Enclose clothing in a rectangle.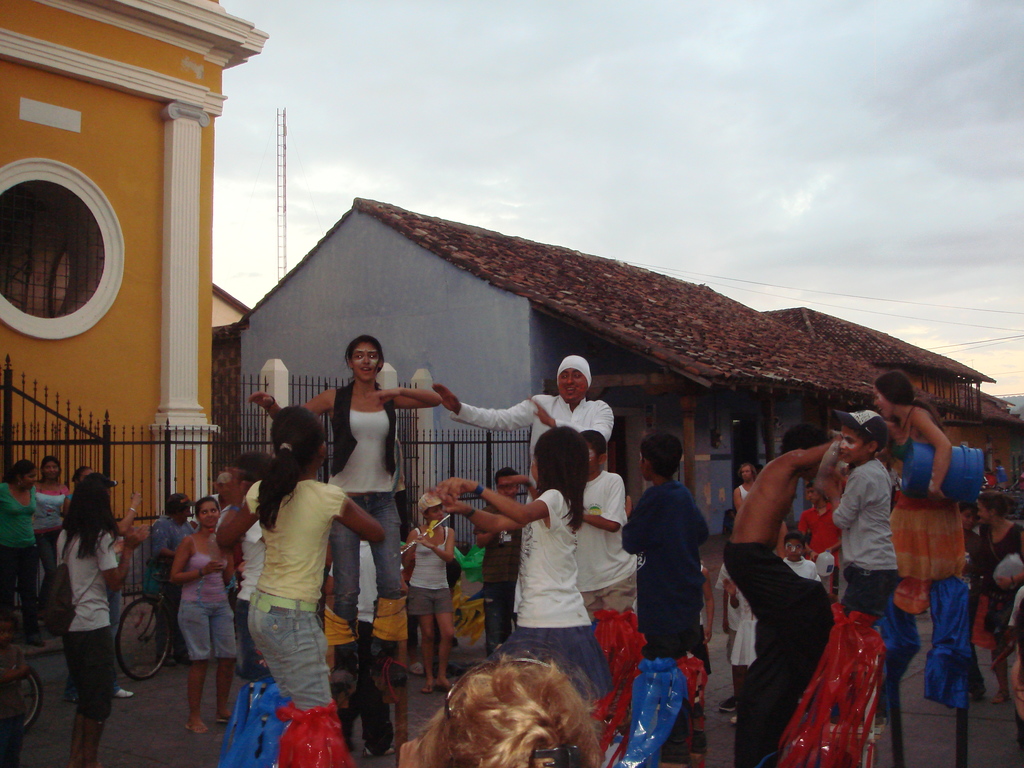
left=565, top=465, right=632, bottom=611.
